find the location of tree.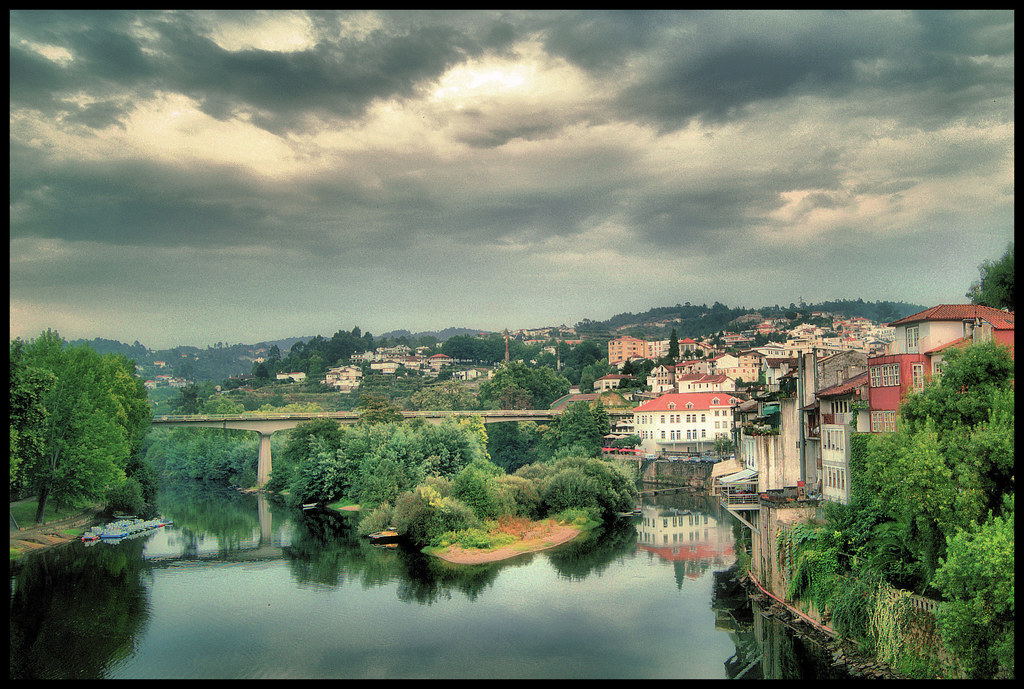
Location: x1=486, y1=364, x2=573, y2=409.
